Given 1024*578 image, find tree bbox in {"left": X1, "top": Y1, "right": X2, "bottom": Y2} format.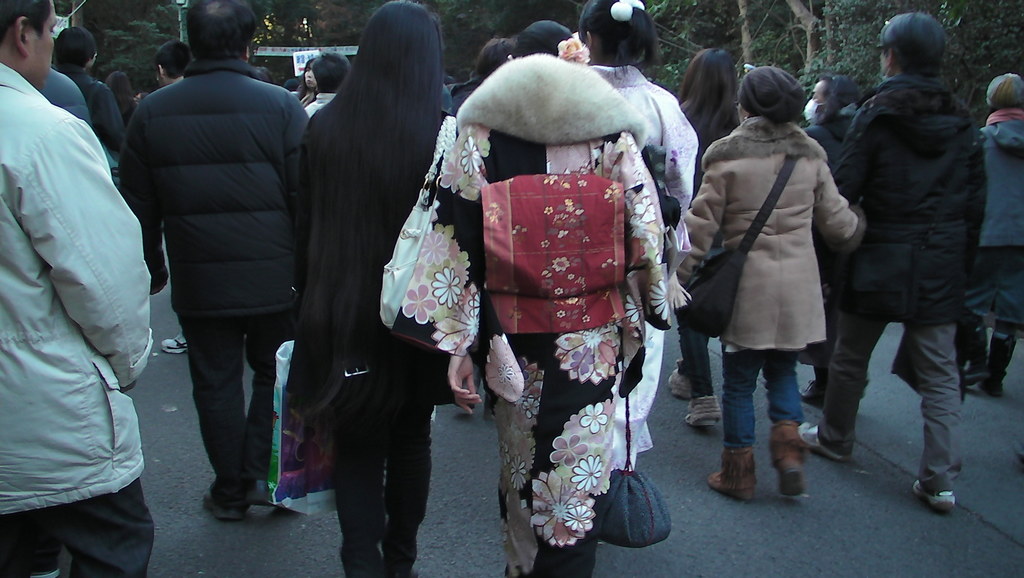
{"left": 94, "top": 0, "right": 182, "bottom": 99}.
